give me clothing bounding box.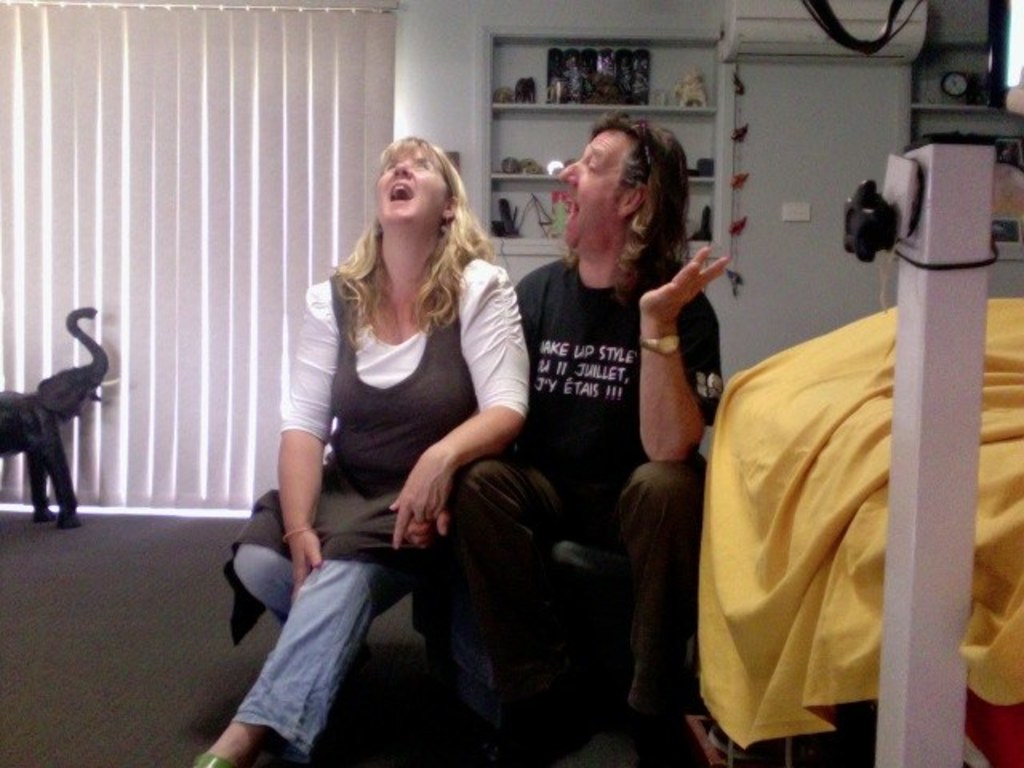
locate(419, 253, 725, 715).
